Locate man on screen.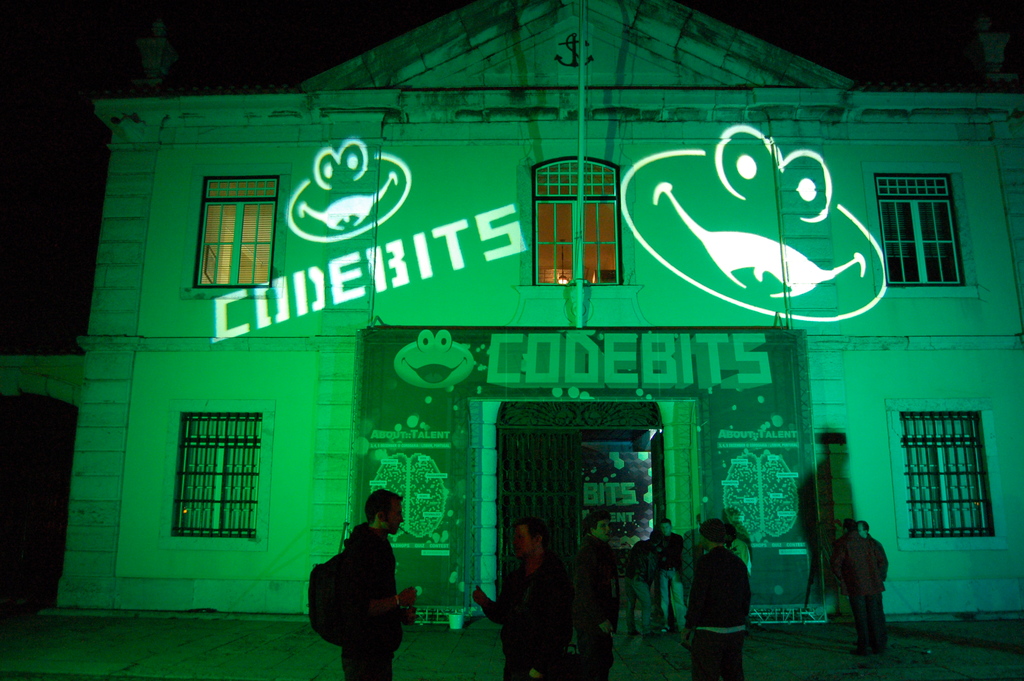
On screen at [left=303, top=497, right=418, bottom=669].
